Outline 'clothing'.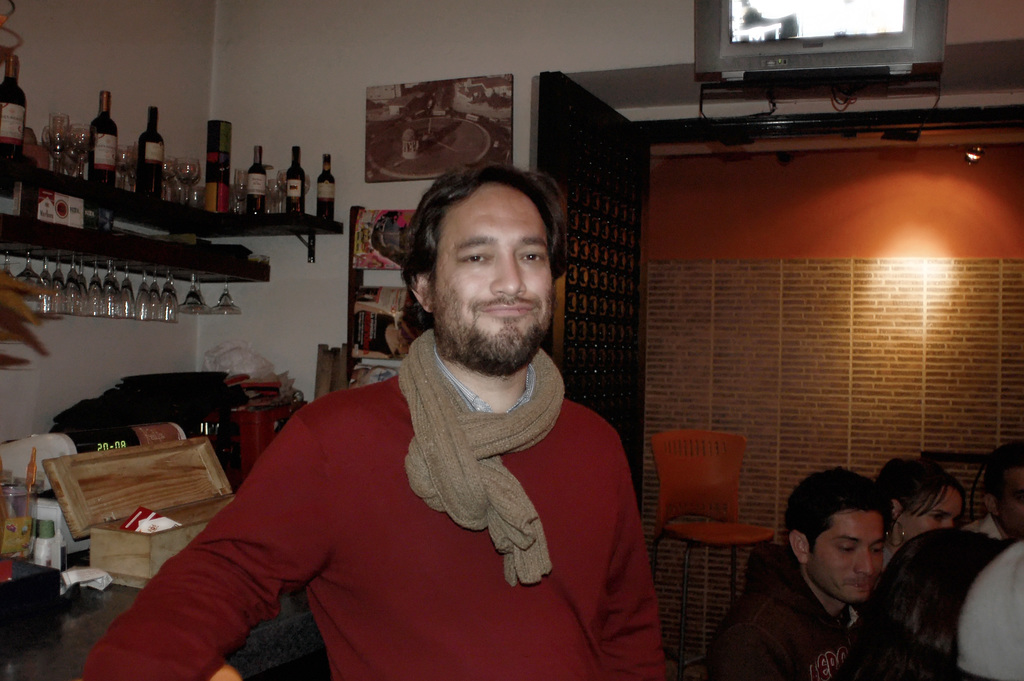
Outline: 159,300,671,680.
